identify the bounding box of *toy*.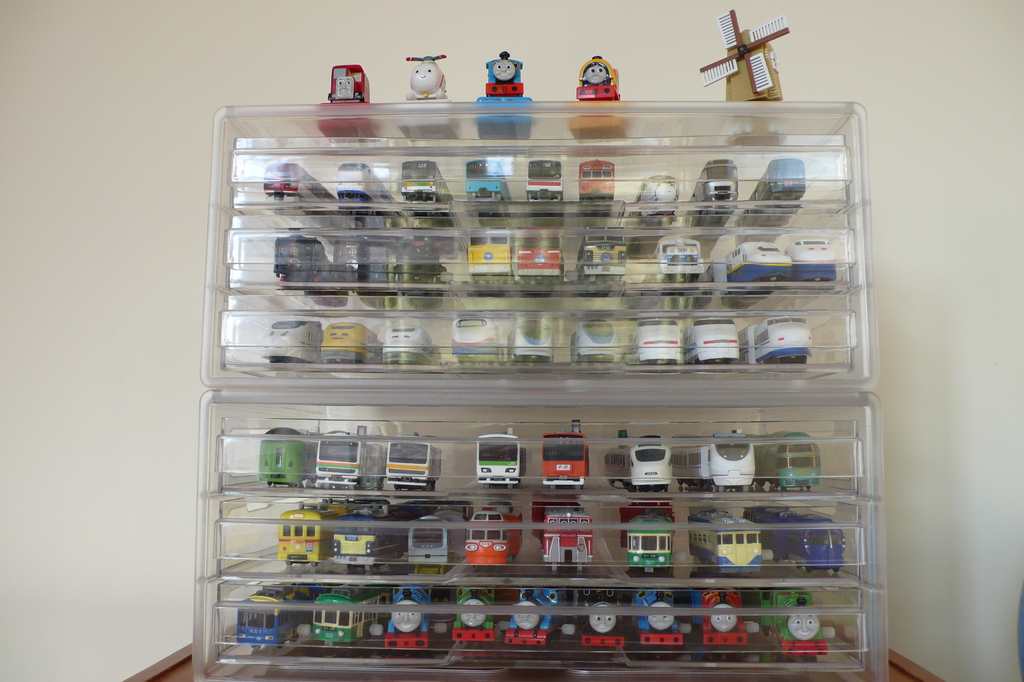
{"x1": 624, "y1": 592, "x2": 690, "y2": 655}.
